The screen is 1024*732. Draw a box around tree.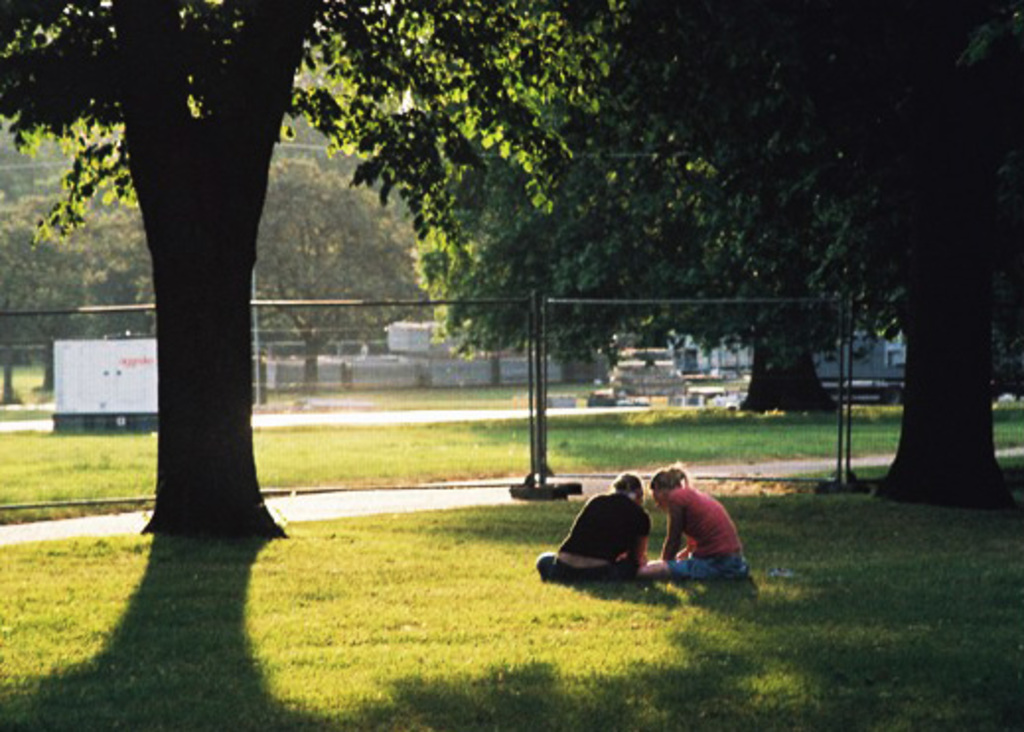
<bbox>343, 0, 1018, 507</bbox>.
